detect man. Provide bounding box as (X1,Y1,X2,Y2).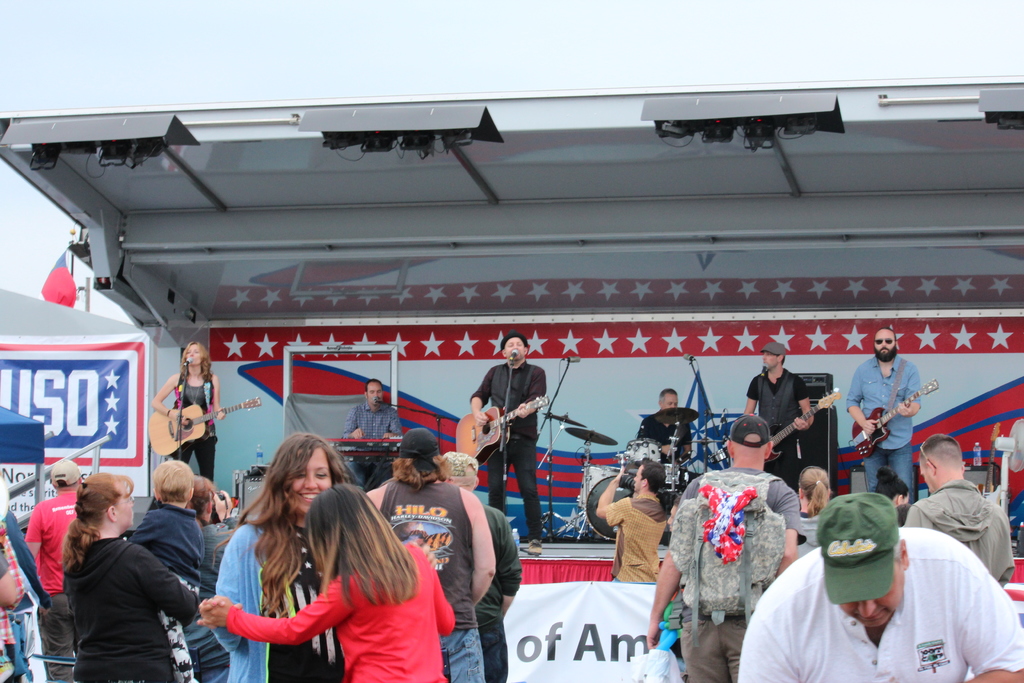
(467,332,547,557).
